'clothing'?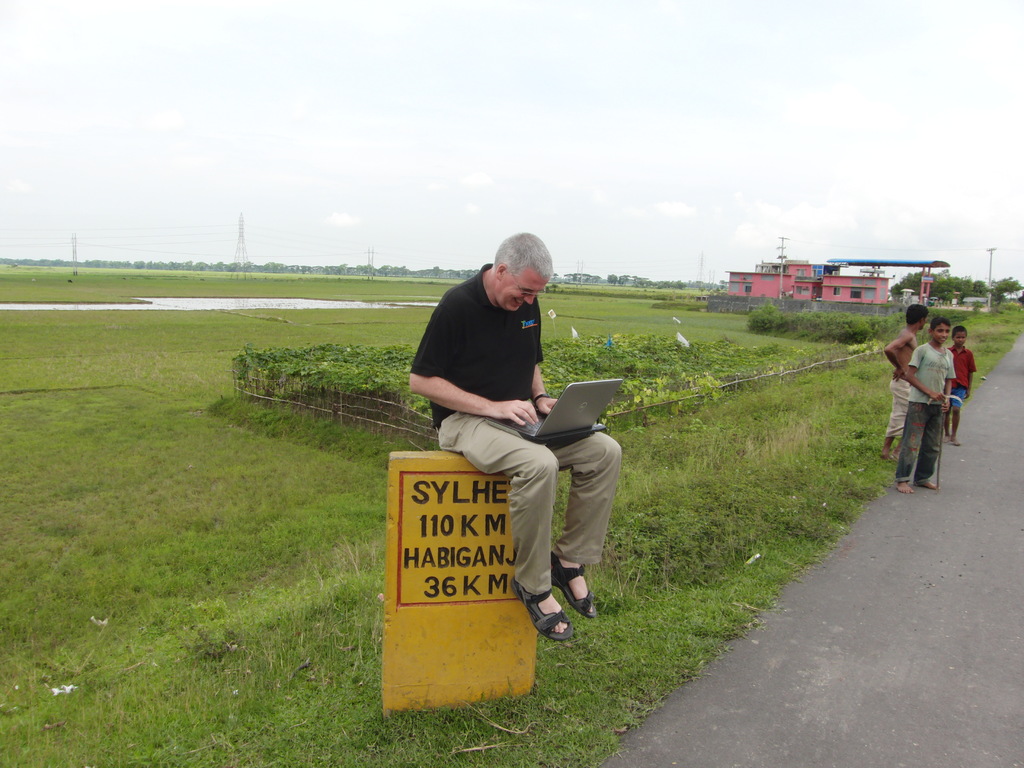
Rect(884, 378, 911, 438)
